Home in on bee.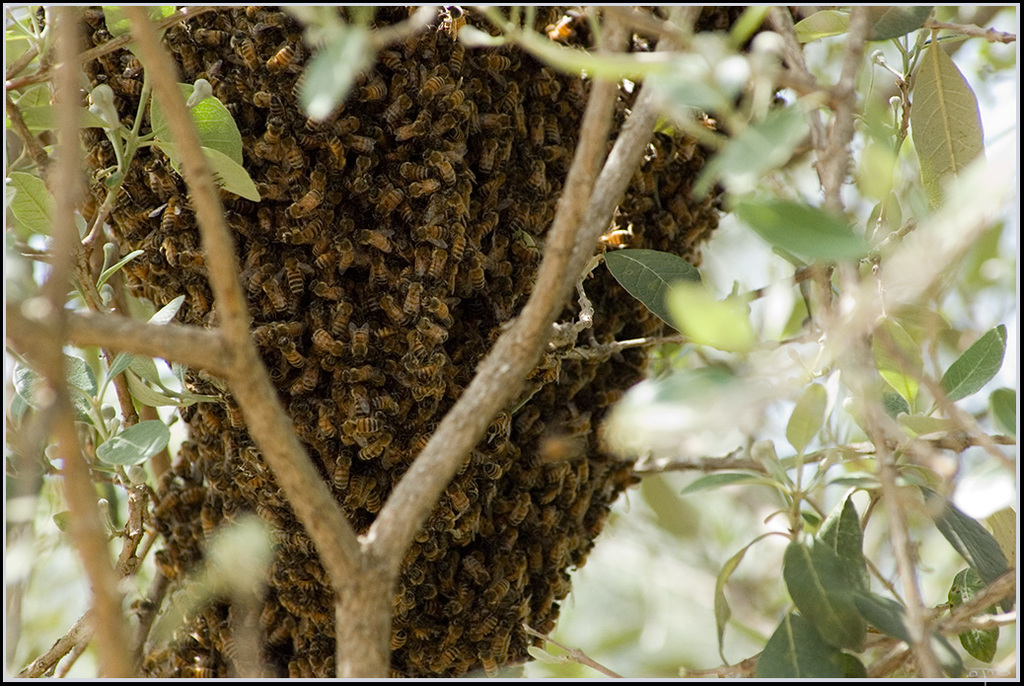
Homed in at bbox=(213, 74, 237, 105).
